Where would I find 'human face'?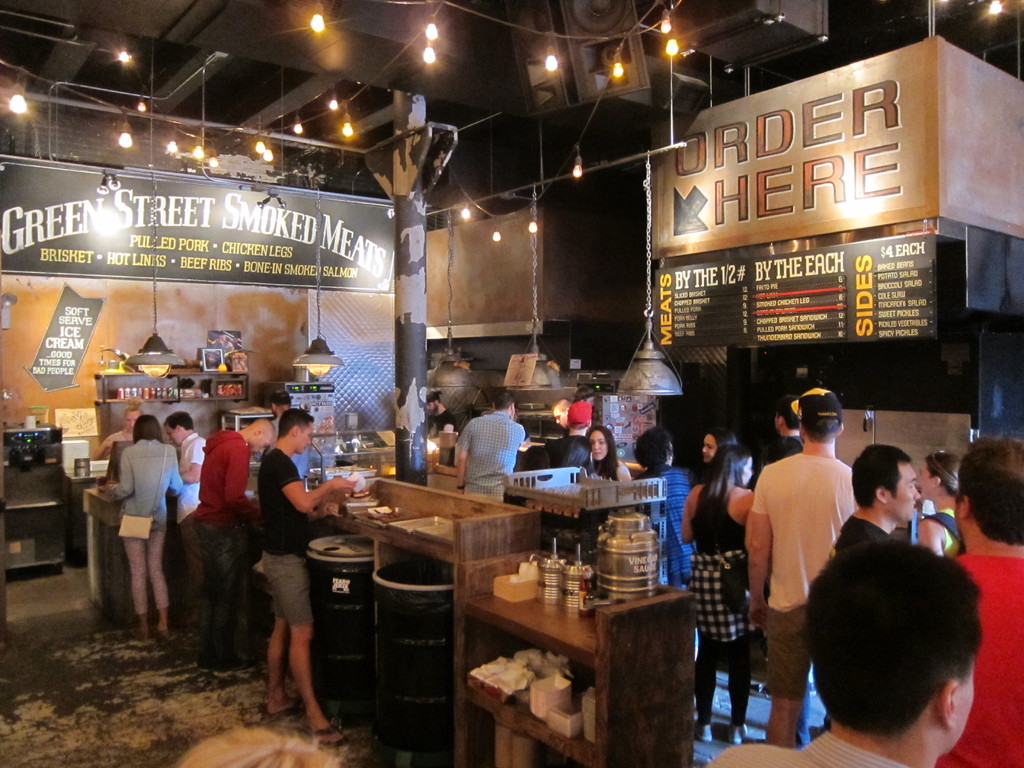
At <bbox>591, 431, 609, 459</bbox>.
